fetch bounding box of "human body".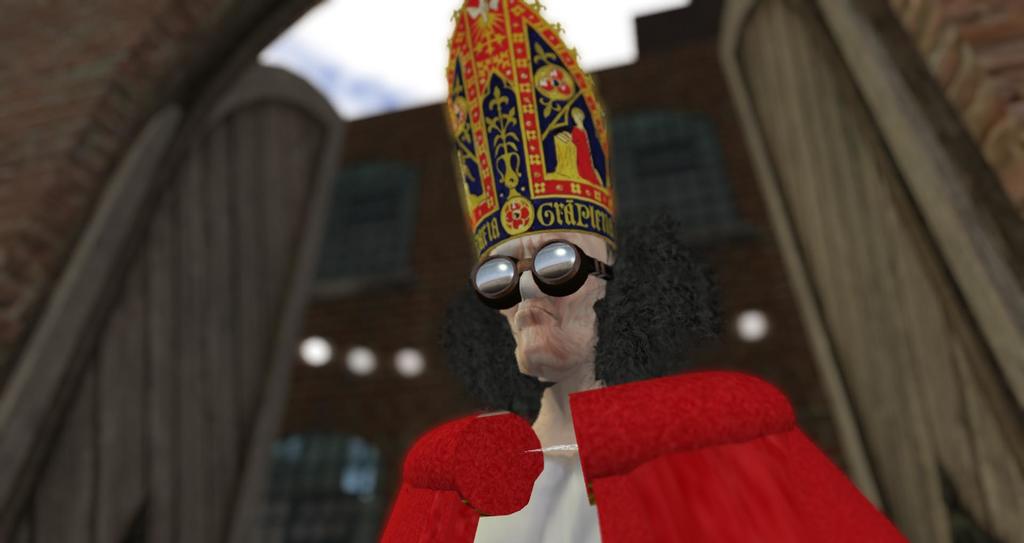
Bbox: 419/60/918/540.
